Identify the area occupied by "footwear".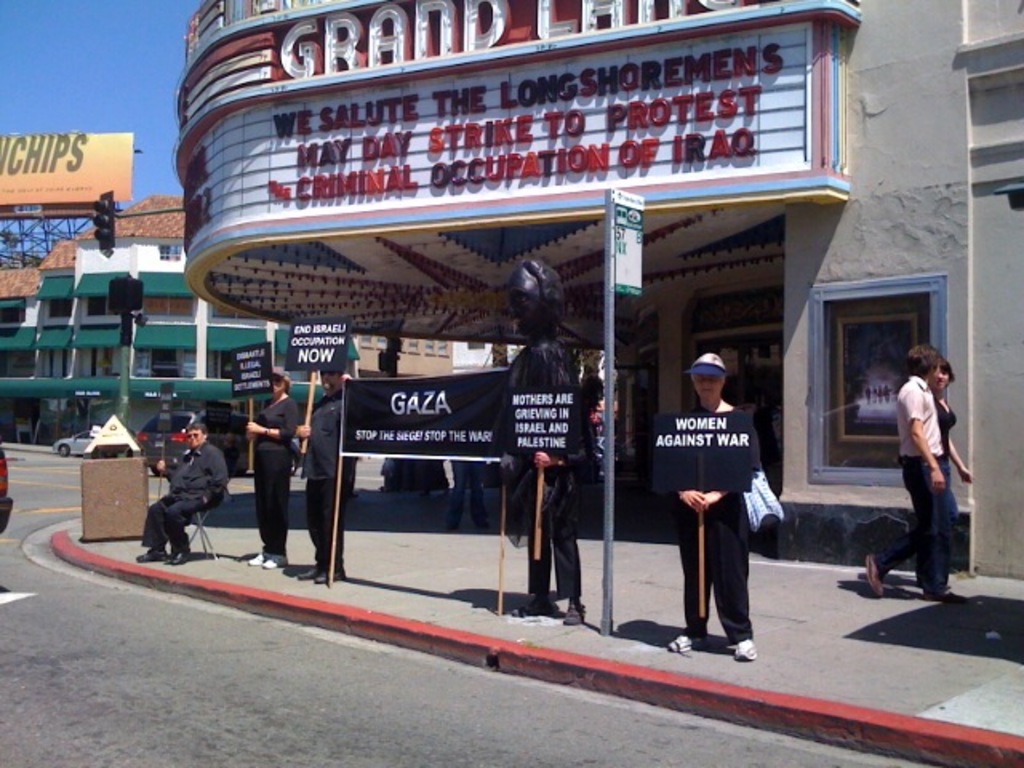
Area: 264 552 286 571.
